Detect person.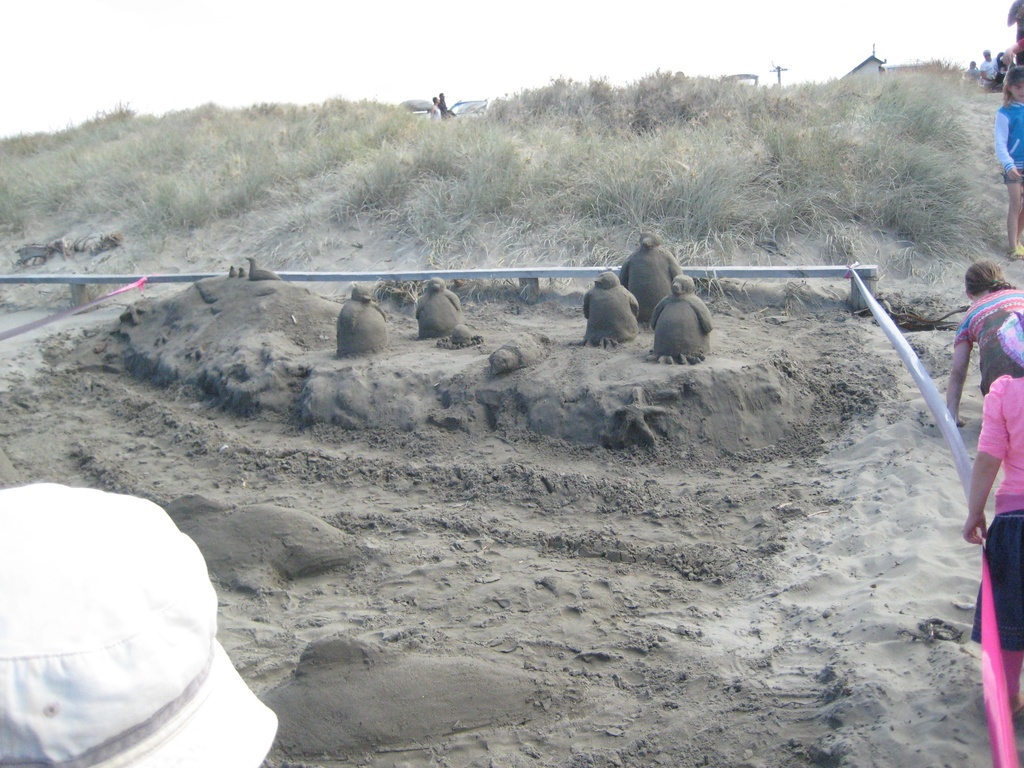
Detected at [left=430, top=94, right=444, bottom=126].
